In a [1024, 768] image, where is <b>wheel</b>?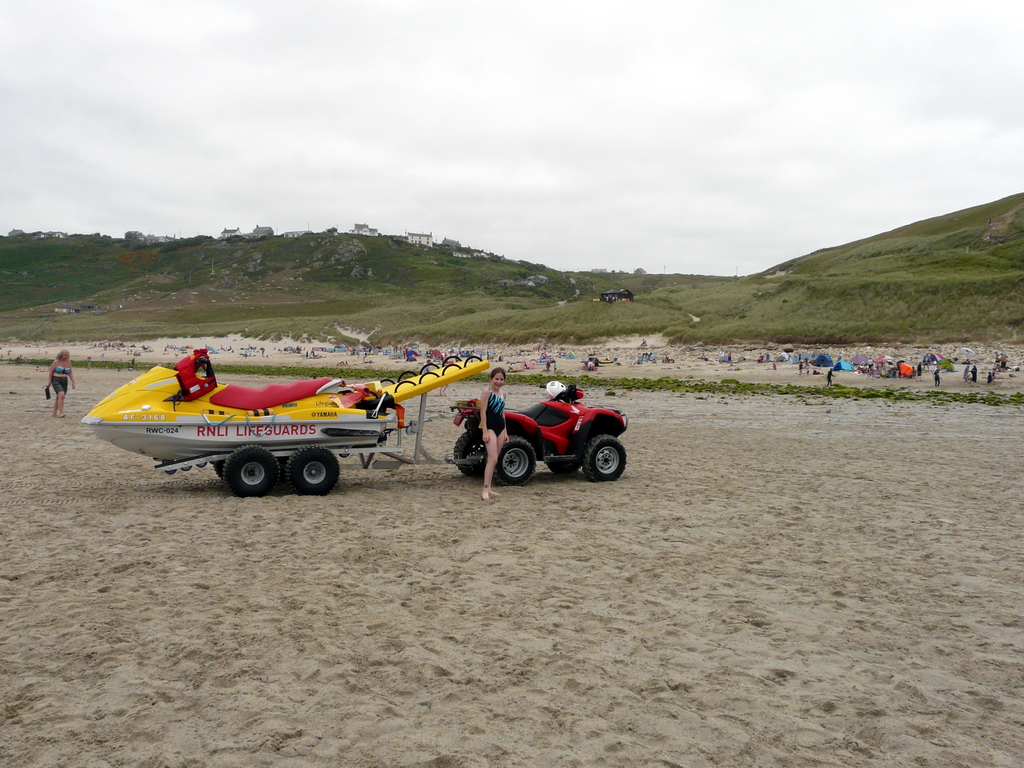
bbox(285, 443, 341, 495).
